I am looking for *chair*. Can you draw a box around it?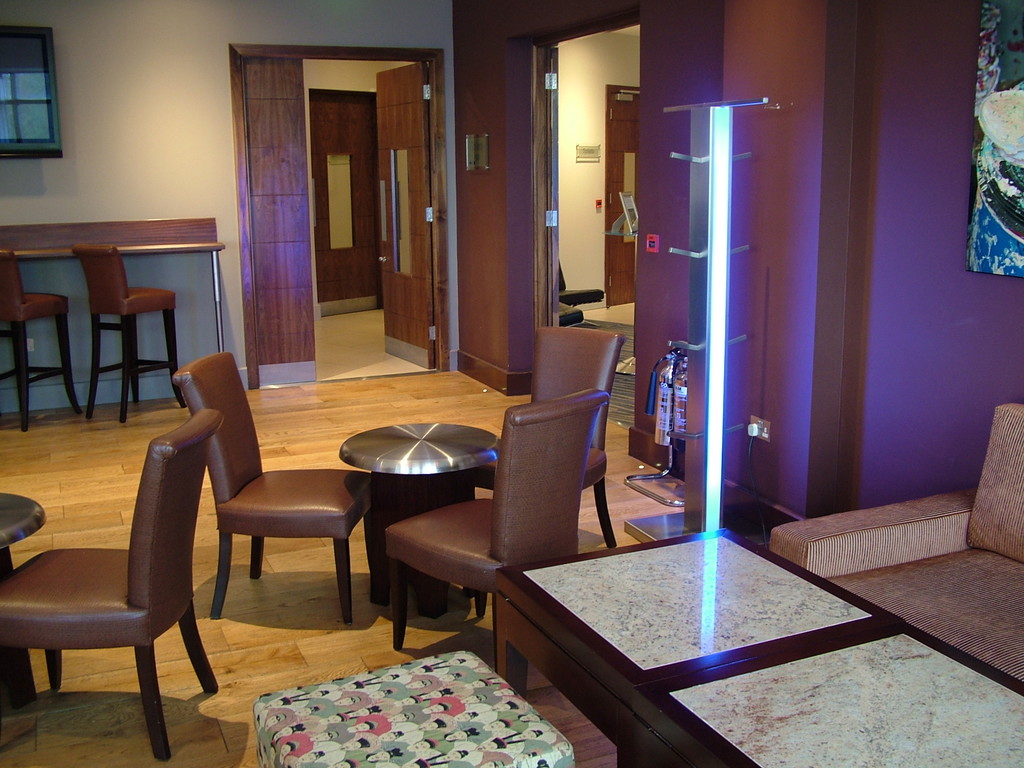
Sure, the bounding box is crop(556, 259, 608, 311).
